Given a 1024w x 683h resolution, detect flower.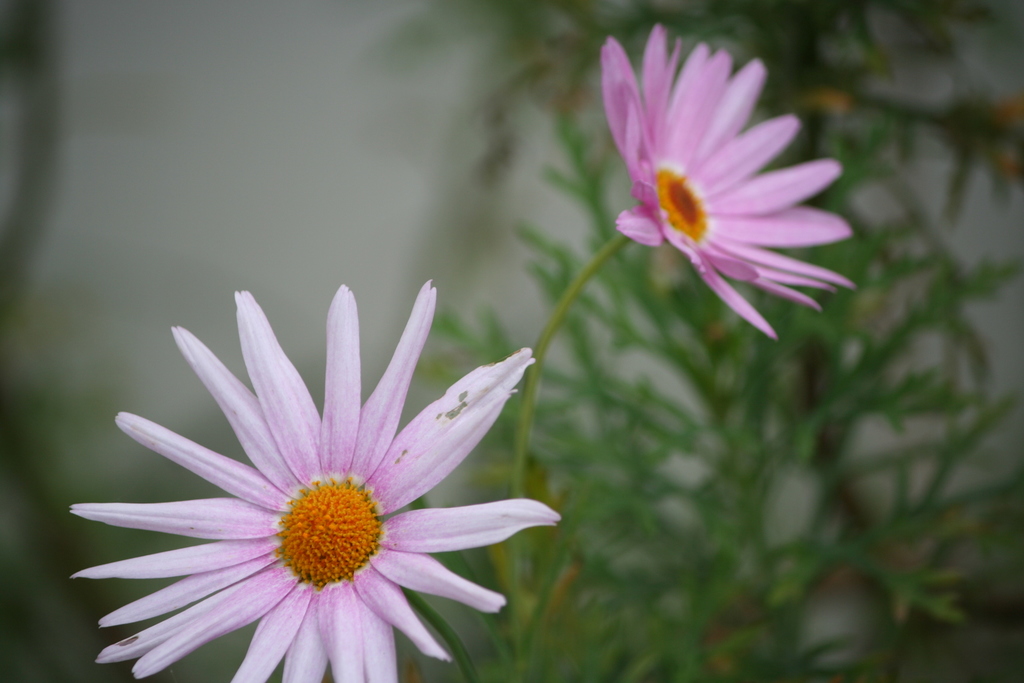
box(69, 274, 561, 682).
